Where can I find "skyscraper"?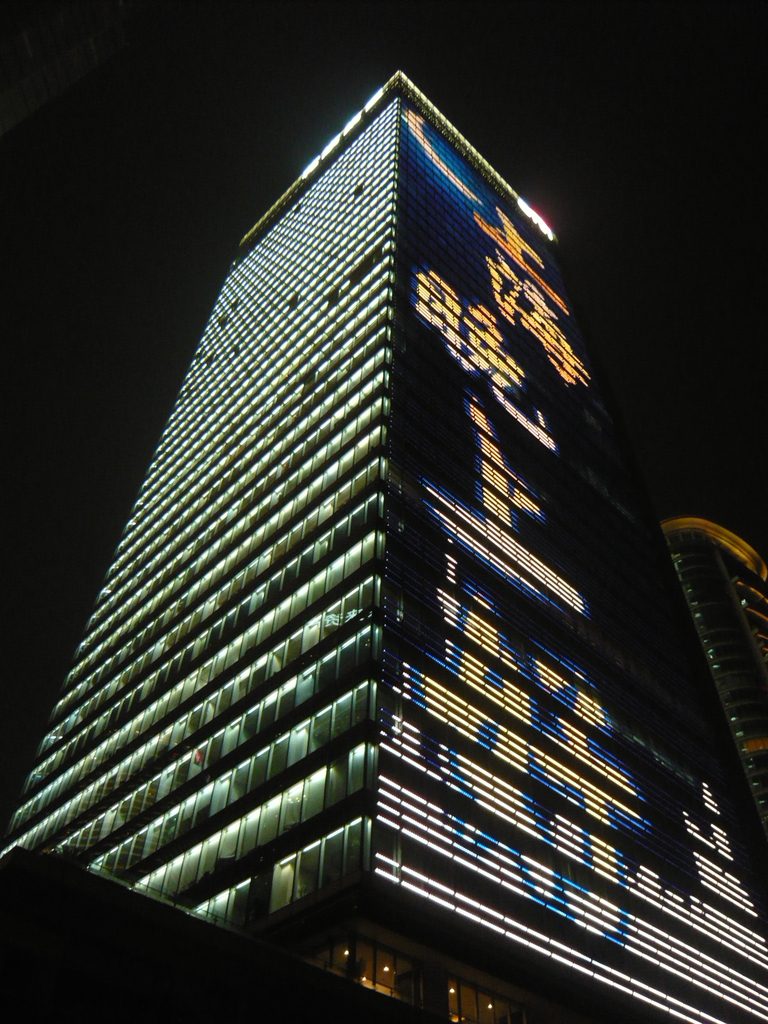
You can find it at Rect(17, 62, 767, 1021).
